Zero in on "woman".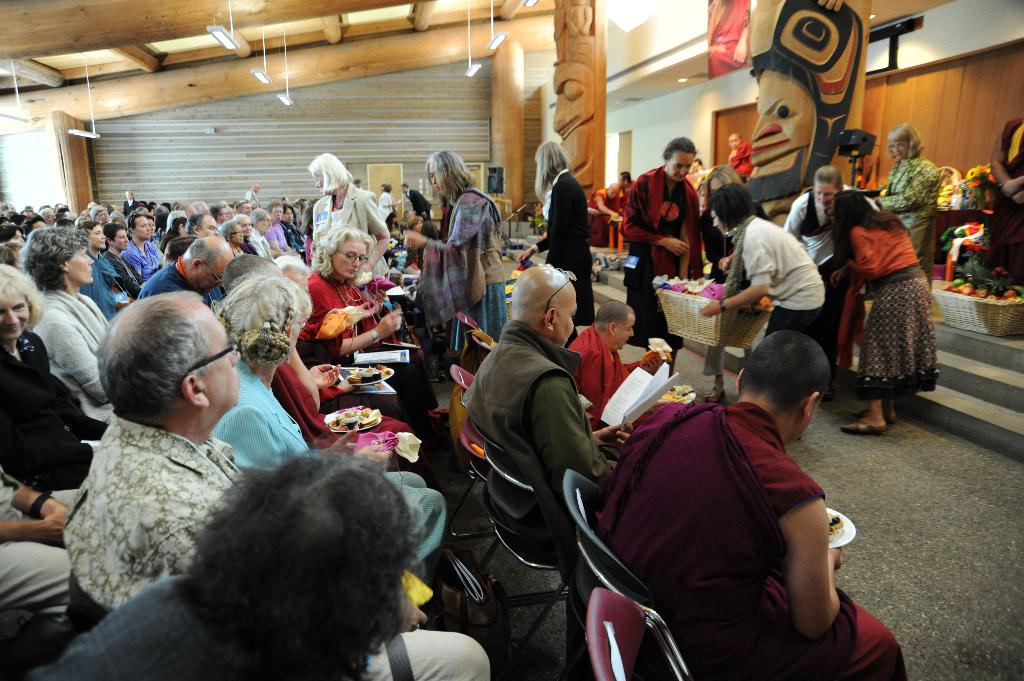
Zeroed in: (left=380, top=154, right=504, bottom=353).
